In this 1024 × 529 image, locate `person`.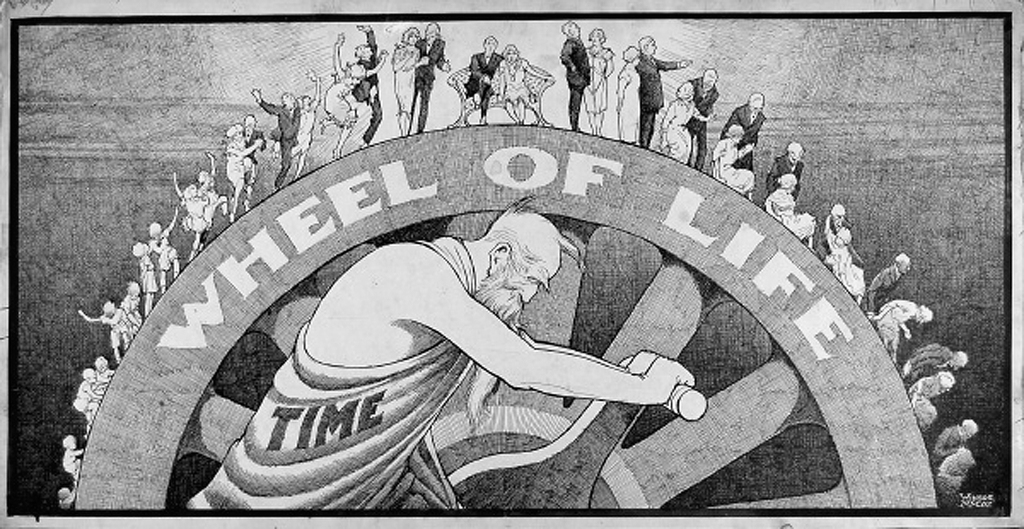
Bounding box: select_region(76, 301, 137, 357).
